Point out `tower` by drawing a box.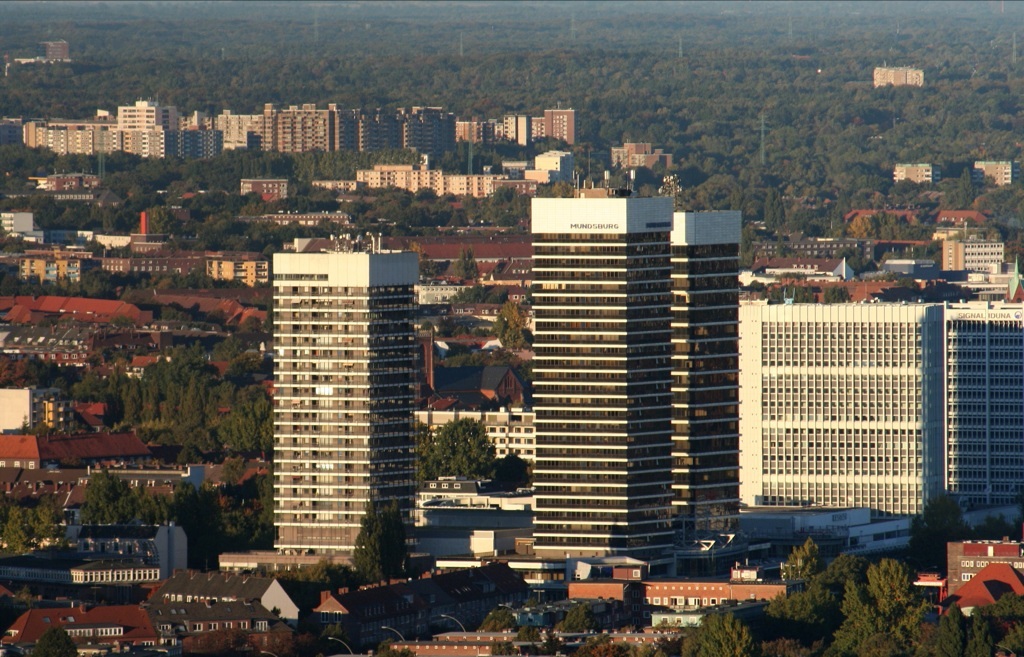
box=[942, 303, 1023, 527].
